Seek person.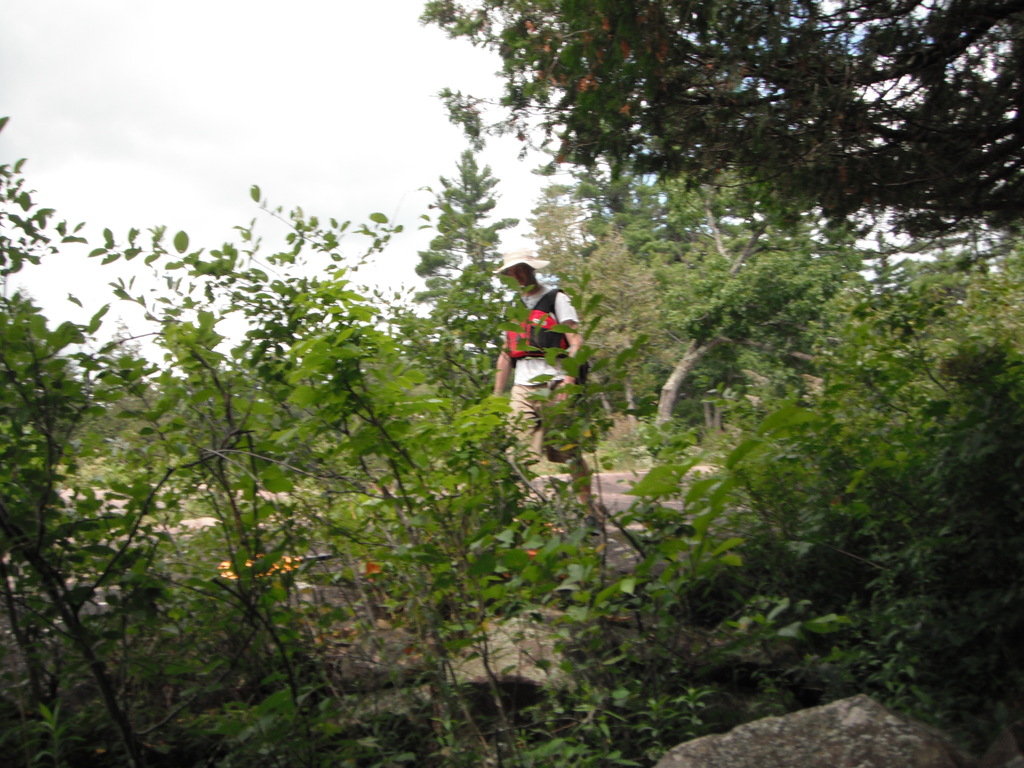
region(502, 261, 572, 400).
